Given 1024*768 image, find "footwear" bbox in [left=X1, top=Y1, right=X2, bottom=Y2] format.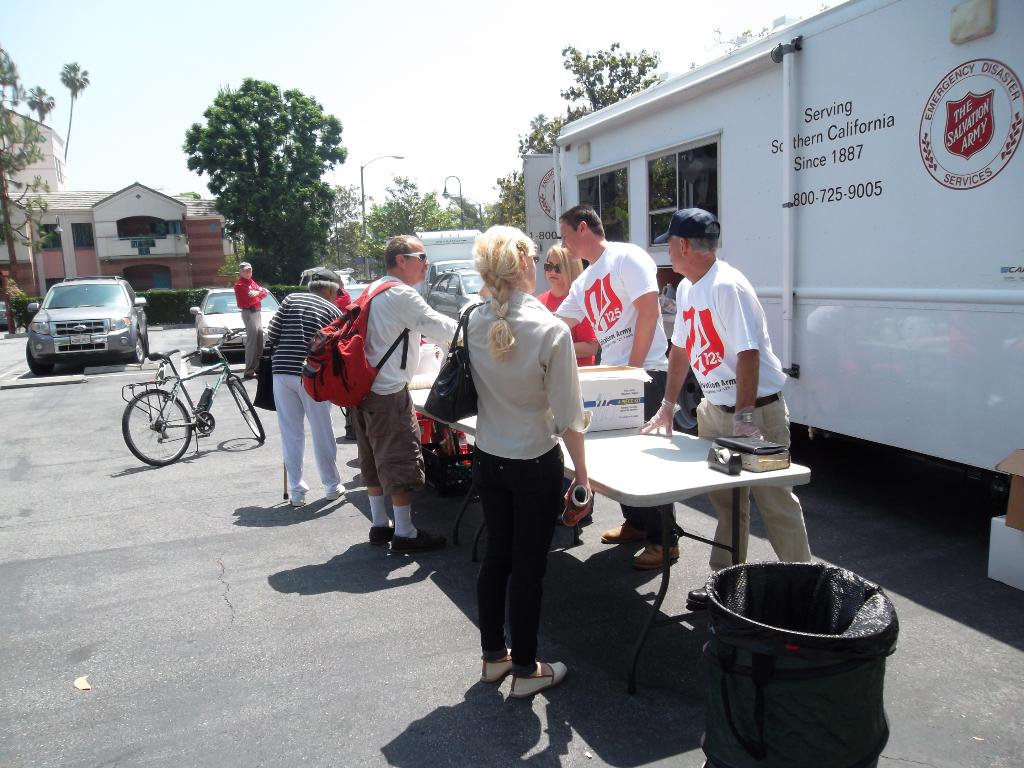
[left=599, top=518, right=650, bottom=547].
